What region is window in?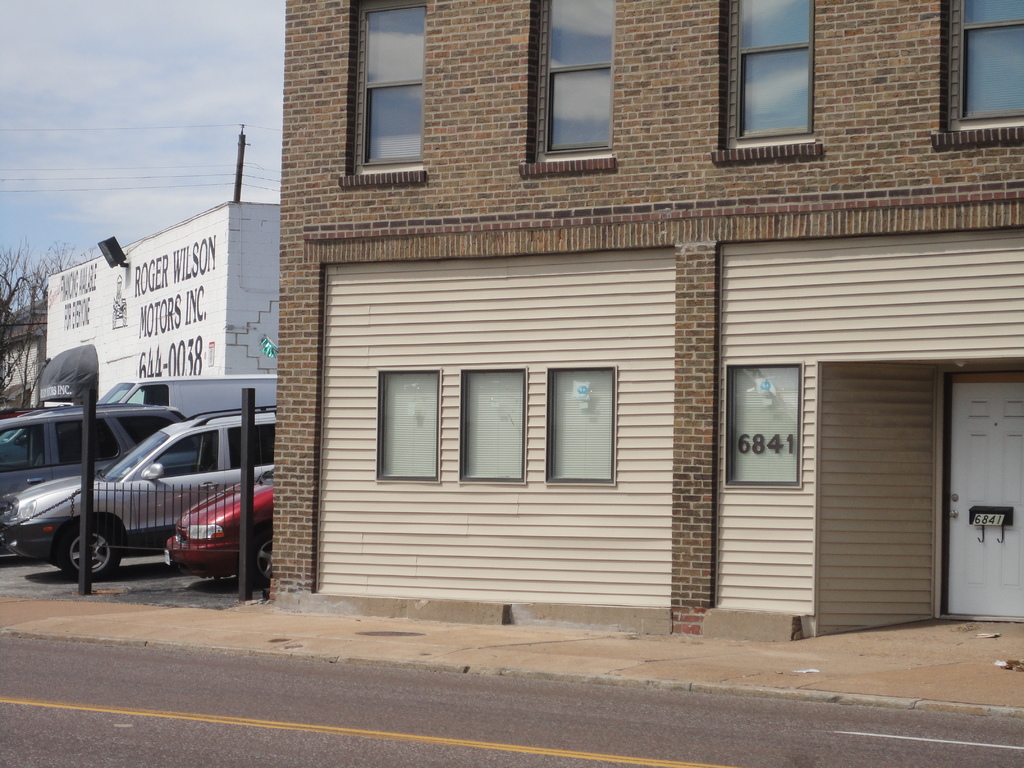
locate(370, 371, 442, 480).
